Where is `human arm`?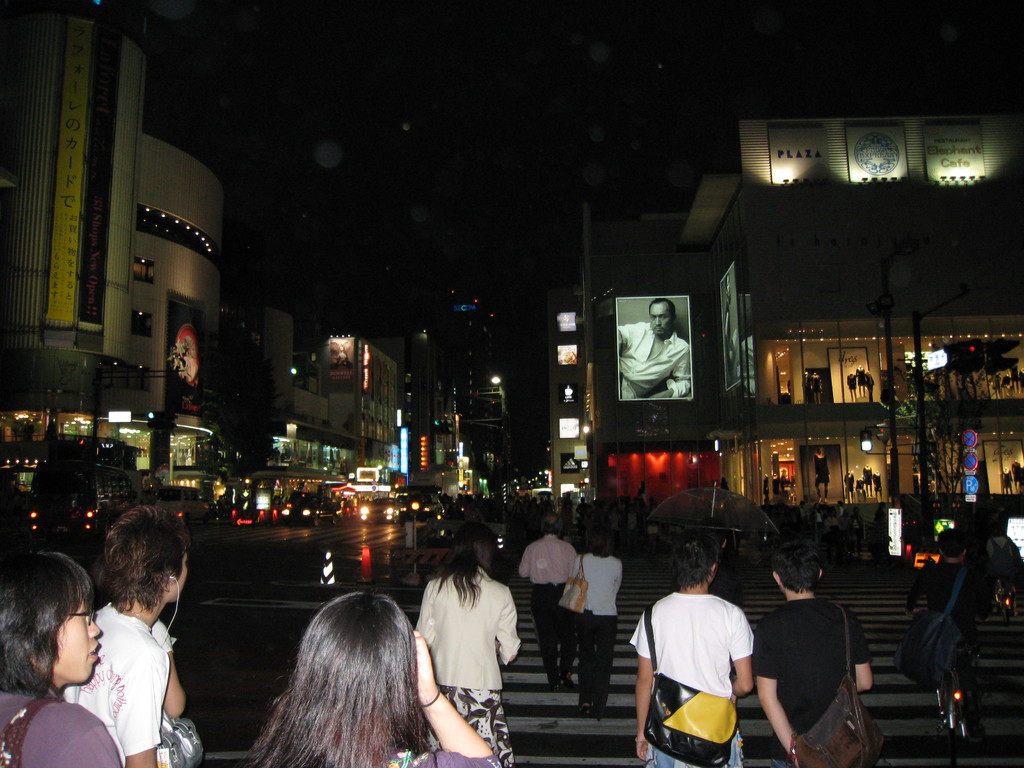
(x1=634, y1=609, x2=657, y2=763).
